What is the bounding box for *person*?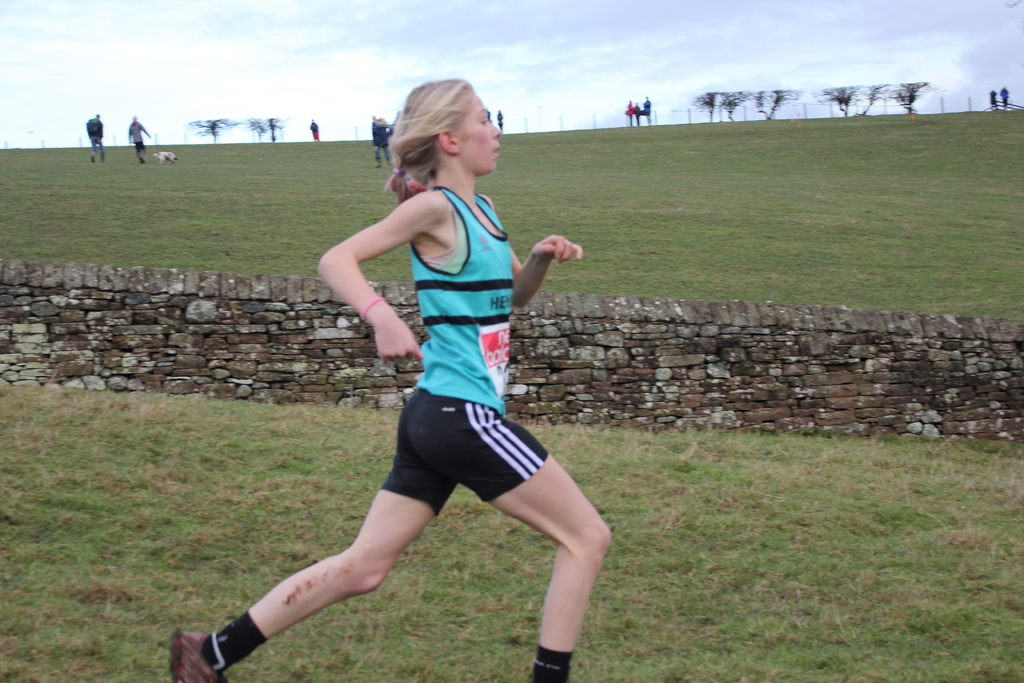
detection(623, 95, 630, 123).
